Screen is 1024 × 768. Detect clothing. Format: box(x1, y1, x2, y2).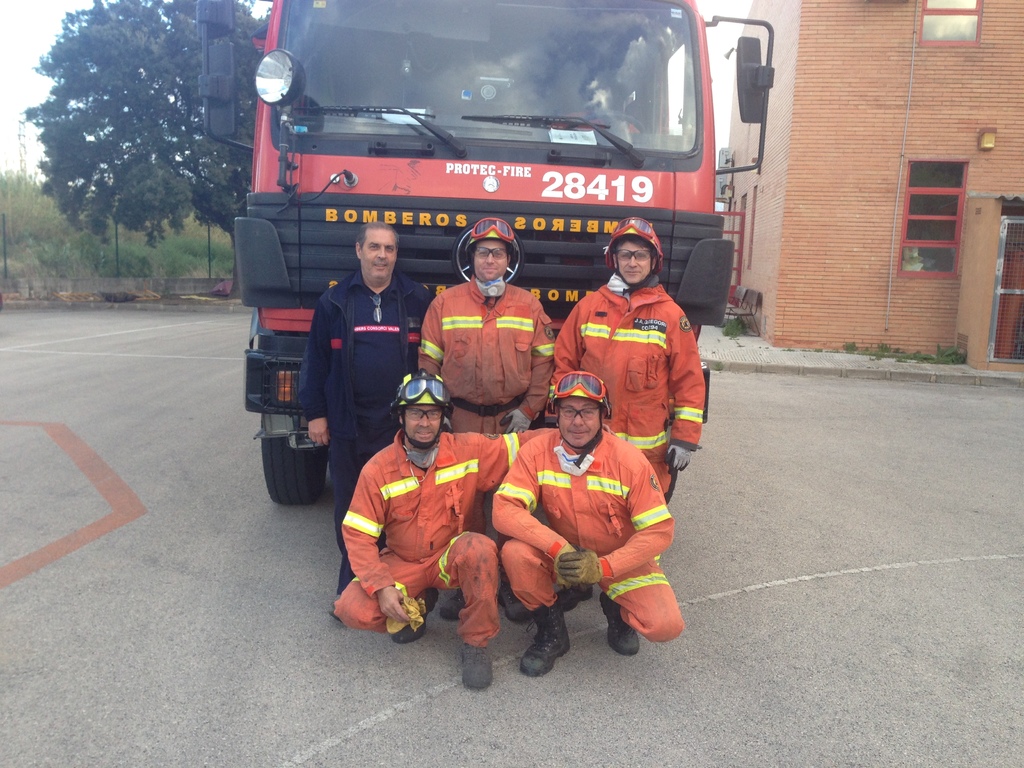
box(296, 267, 434, 595).
